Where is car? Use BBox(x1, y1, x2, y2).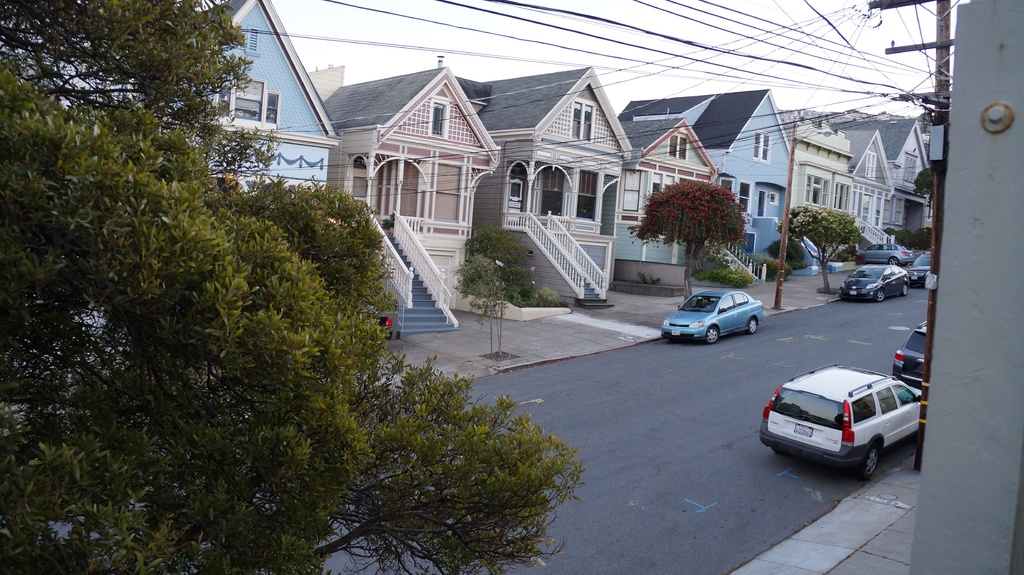
BBox(366, 310, 392, 341).
